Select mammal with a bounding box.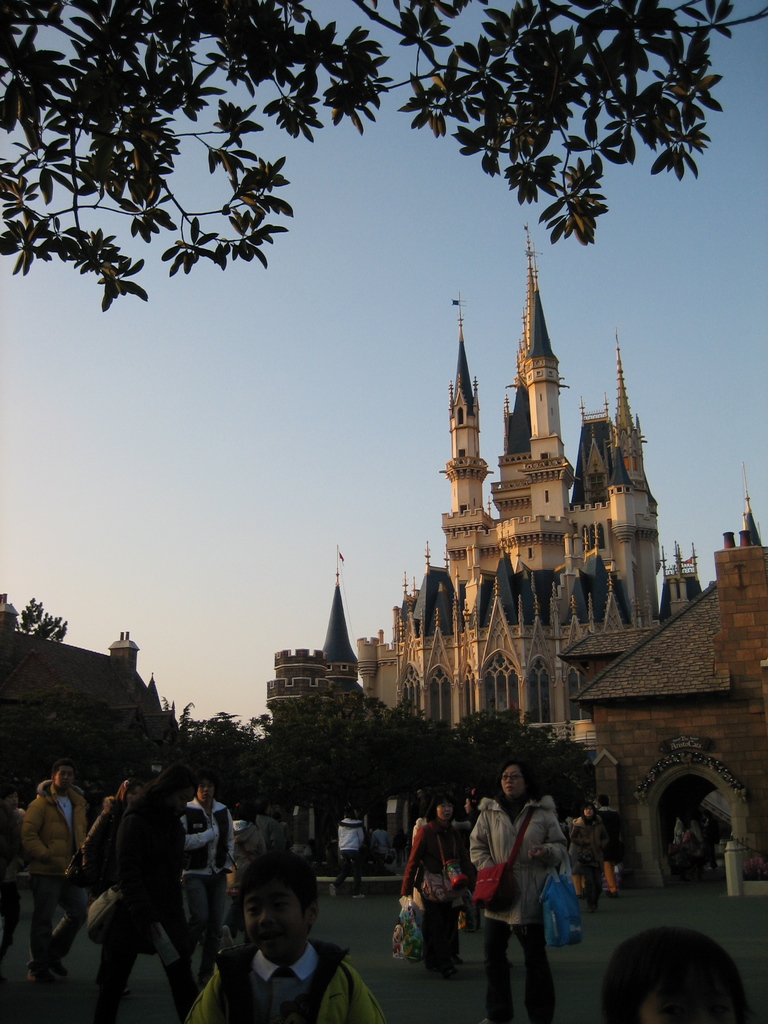
x1=18, y1=760, x2=88, y2=982.
